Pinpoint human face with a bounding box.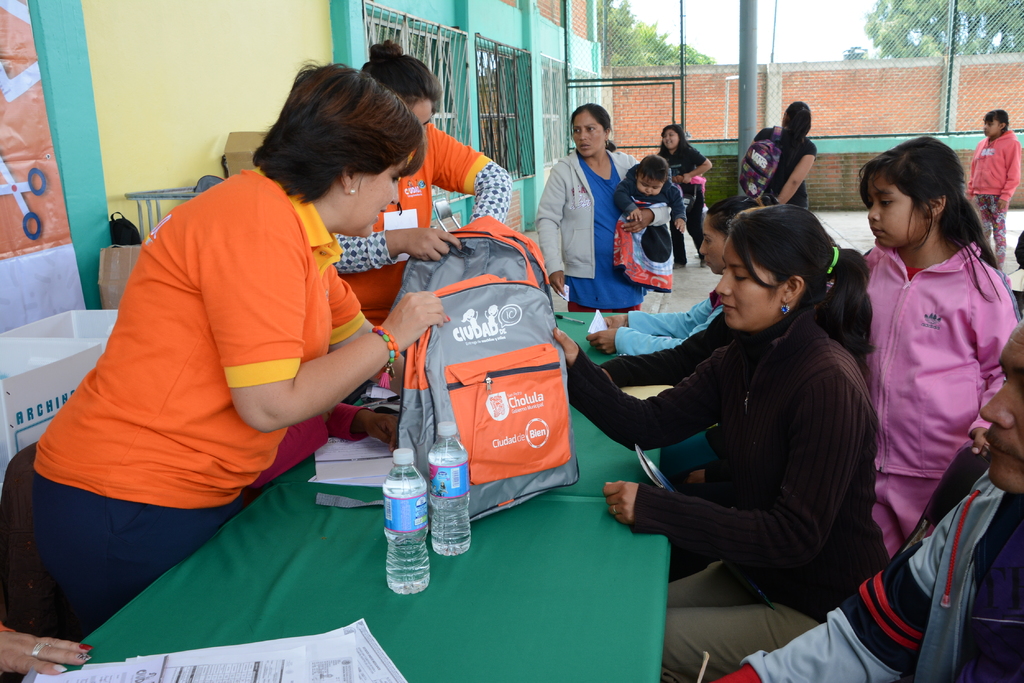
left=979, top=317, right=1023, bottom=495.
